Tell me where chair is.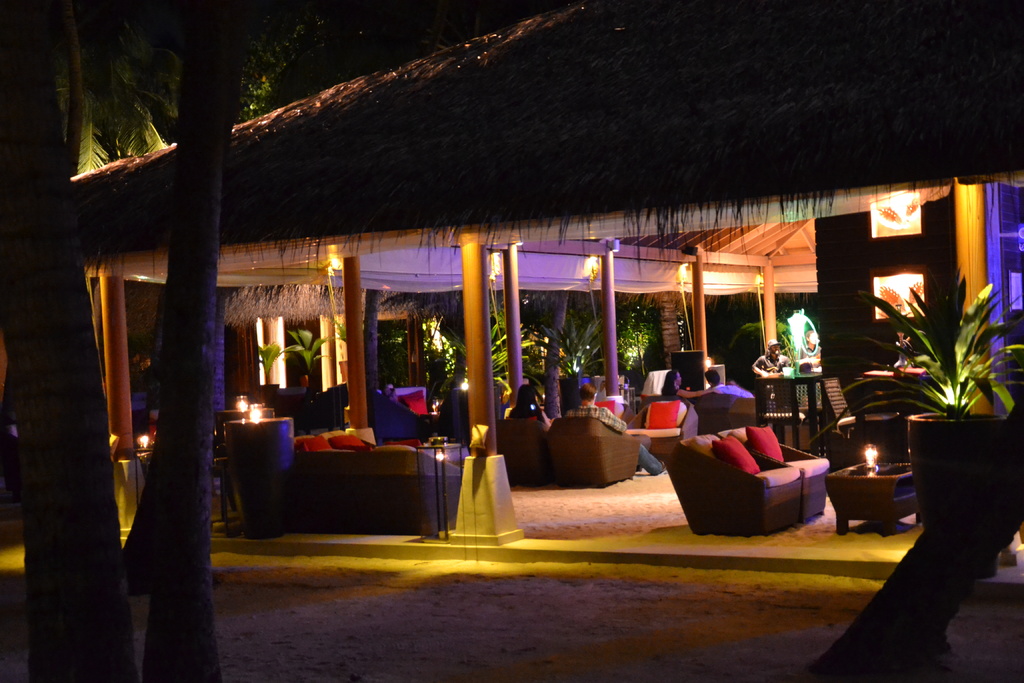
chair is at {"left": 367, "top": 386, "right": 435, "bottom": 447}.
